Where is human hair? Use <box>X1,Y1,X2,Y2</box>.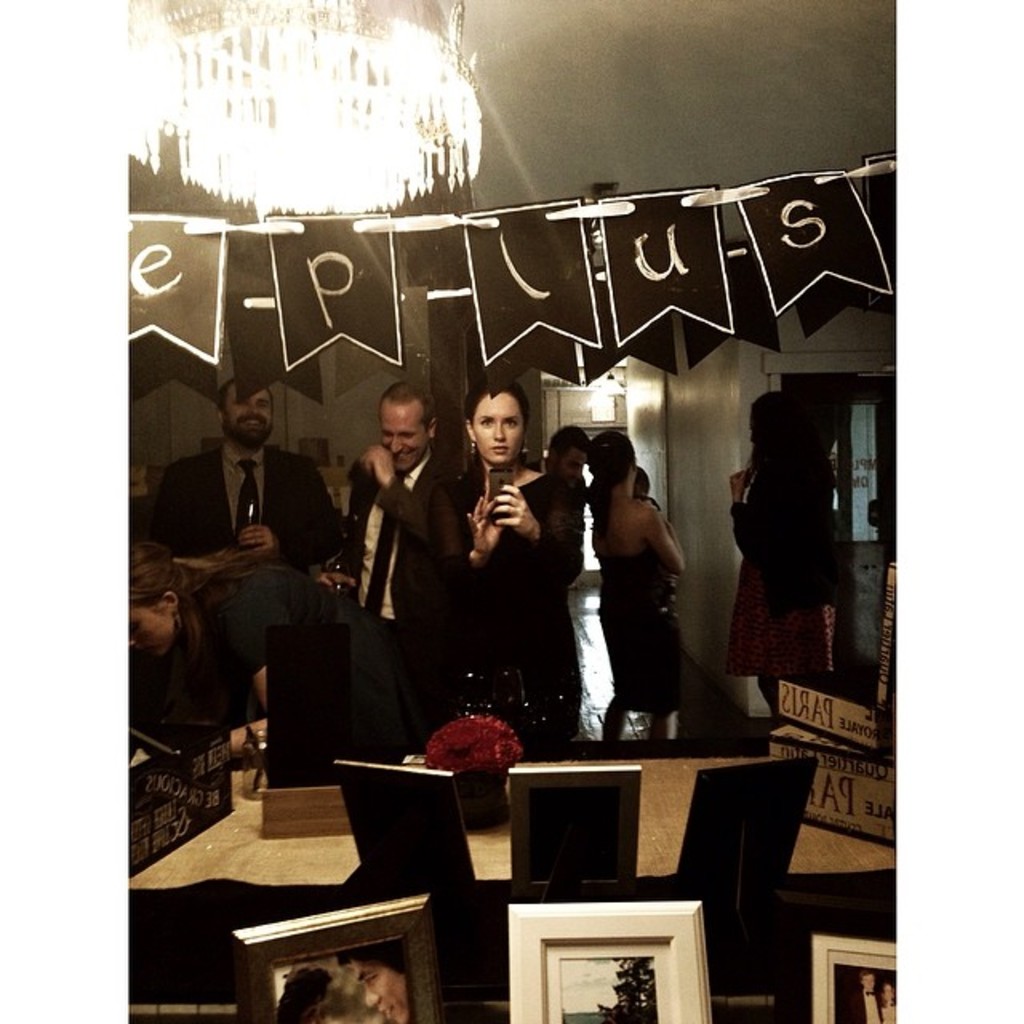
<box>210,379,232,411</box>.
